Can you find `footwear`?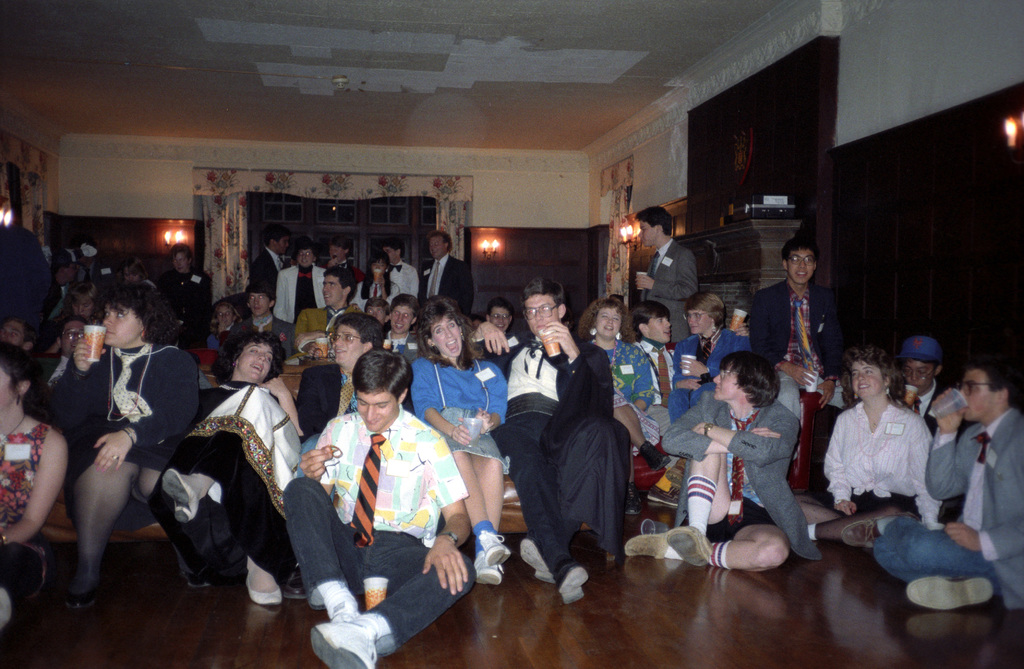
Yes, bounding box: Rect(475, 553, 501, 586).
